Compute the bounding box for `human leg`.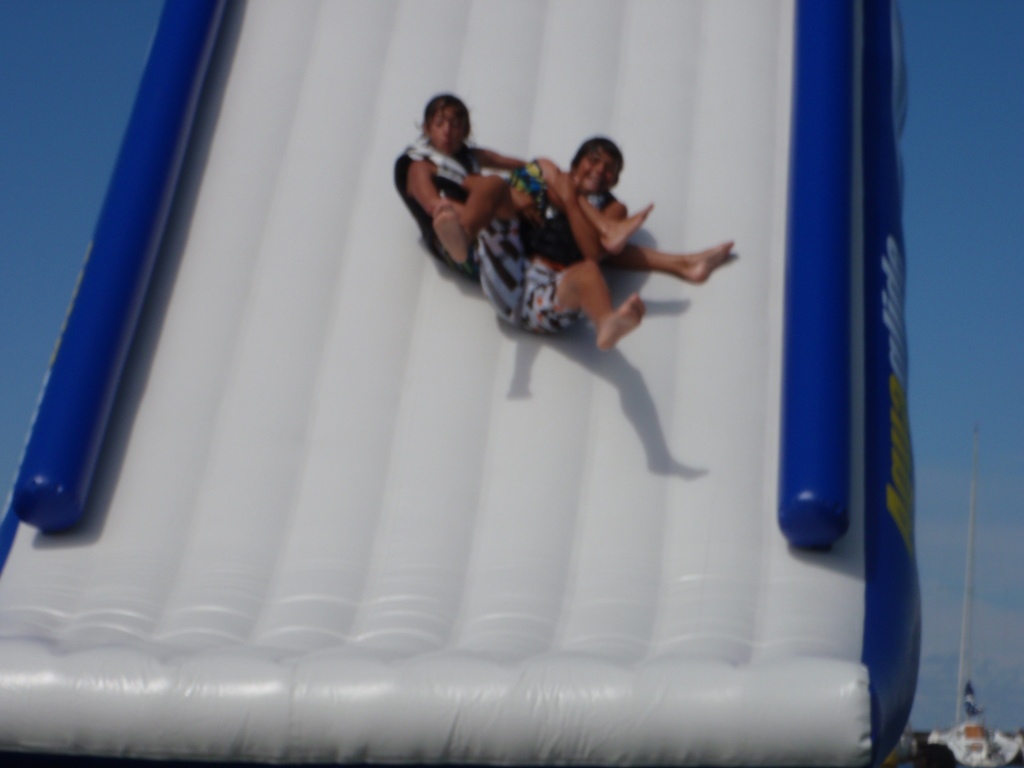
543,257,647,350.
